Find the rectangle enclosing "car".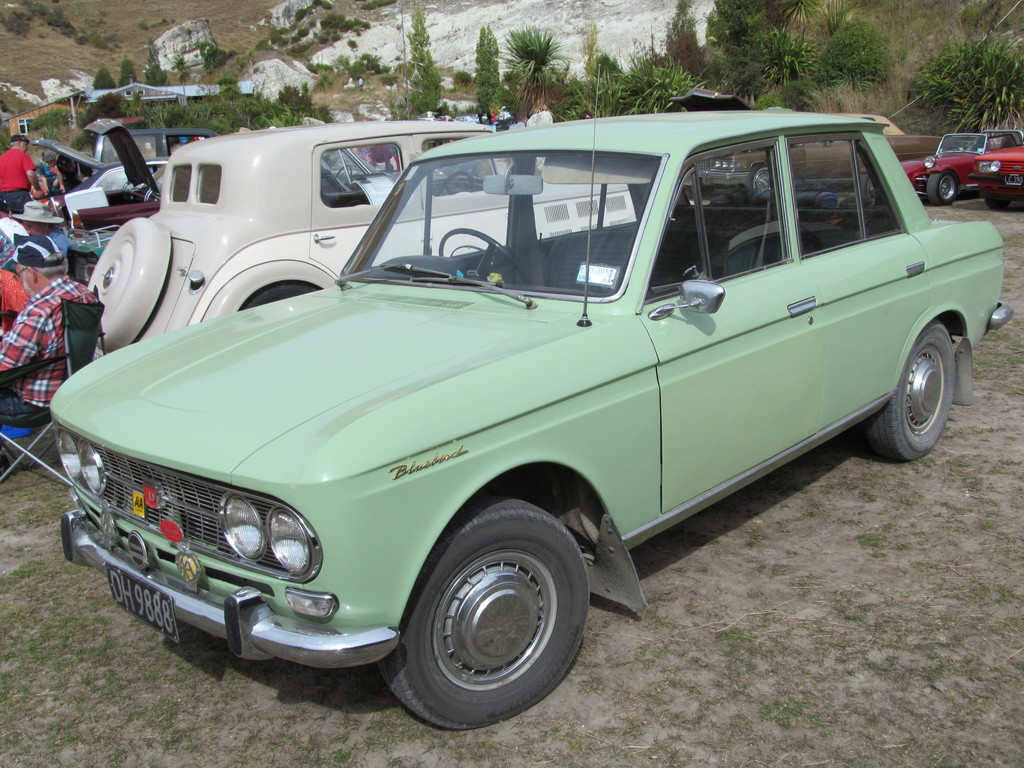
[966, 145, 1023, 209].
